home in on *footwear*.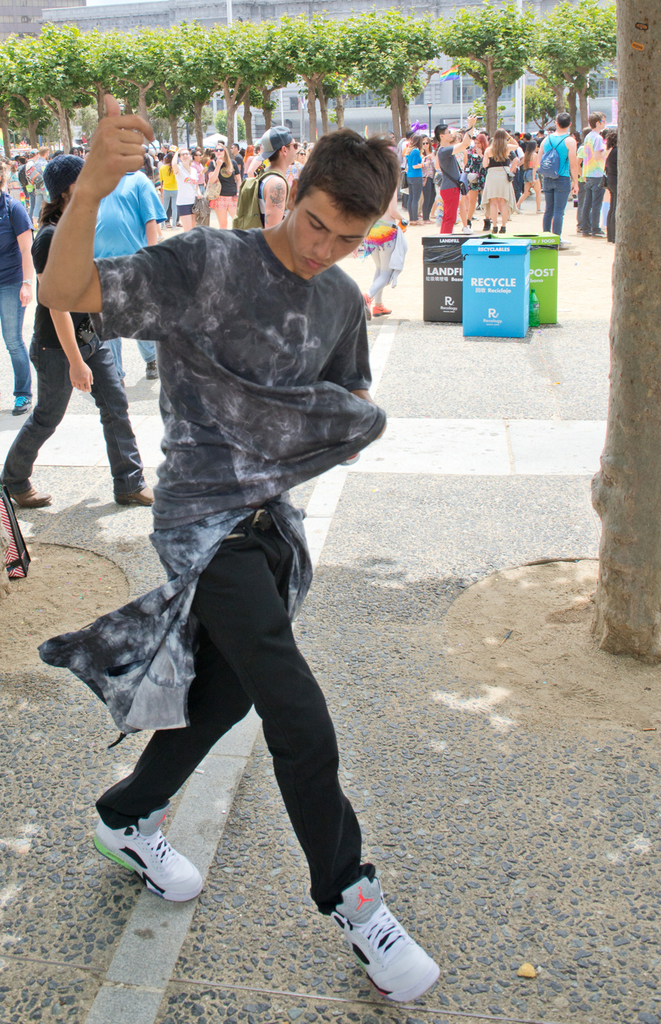
Homed in at [144, 363, 162, 380].
